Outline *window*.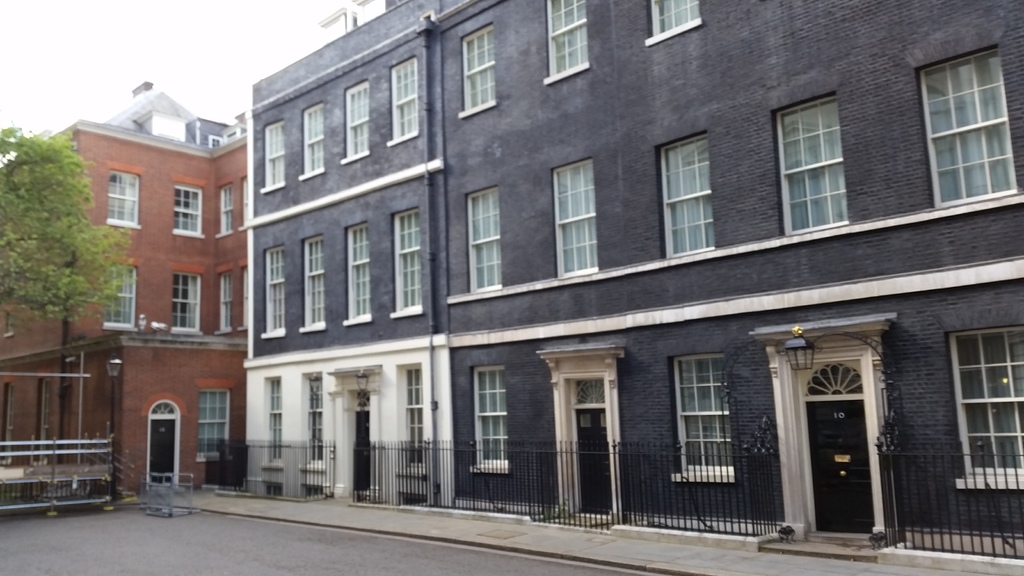
Outline: (465,179,502,296).
